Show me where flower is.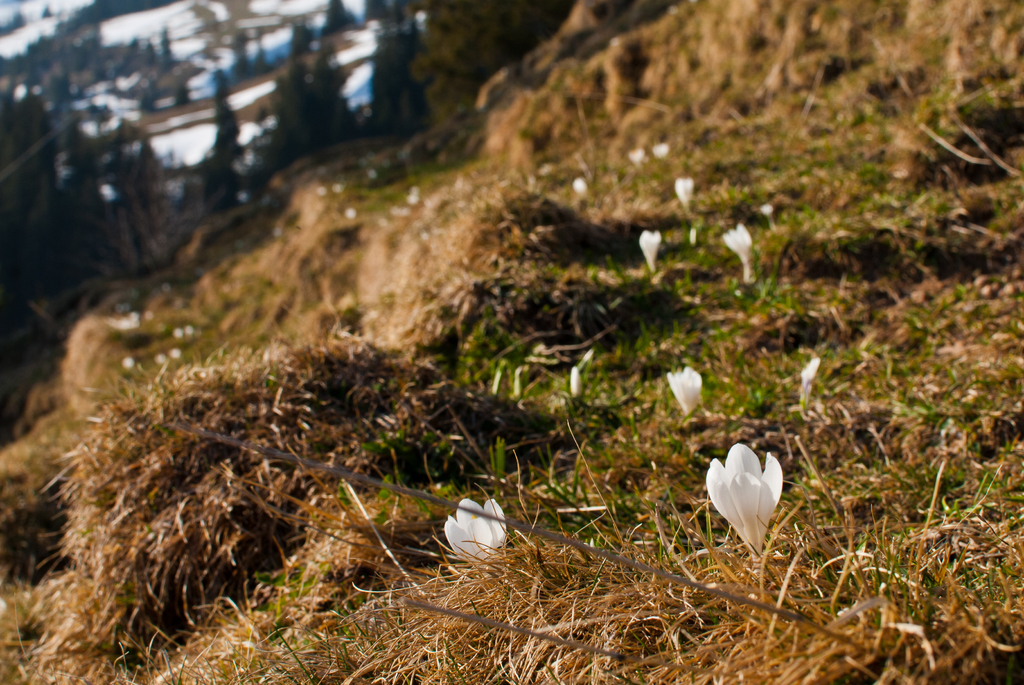
flower is at Rect(653, 140, 671, 161).
